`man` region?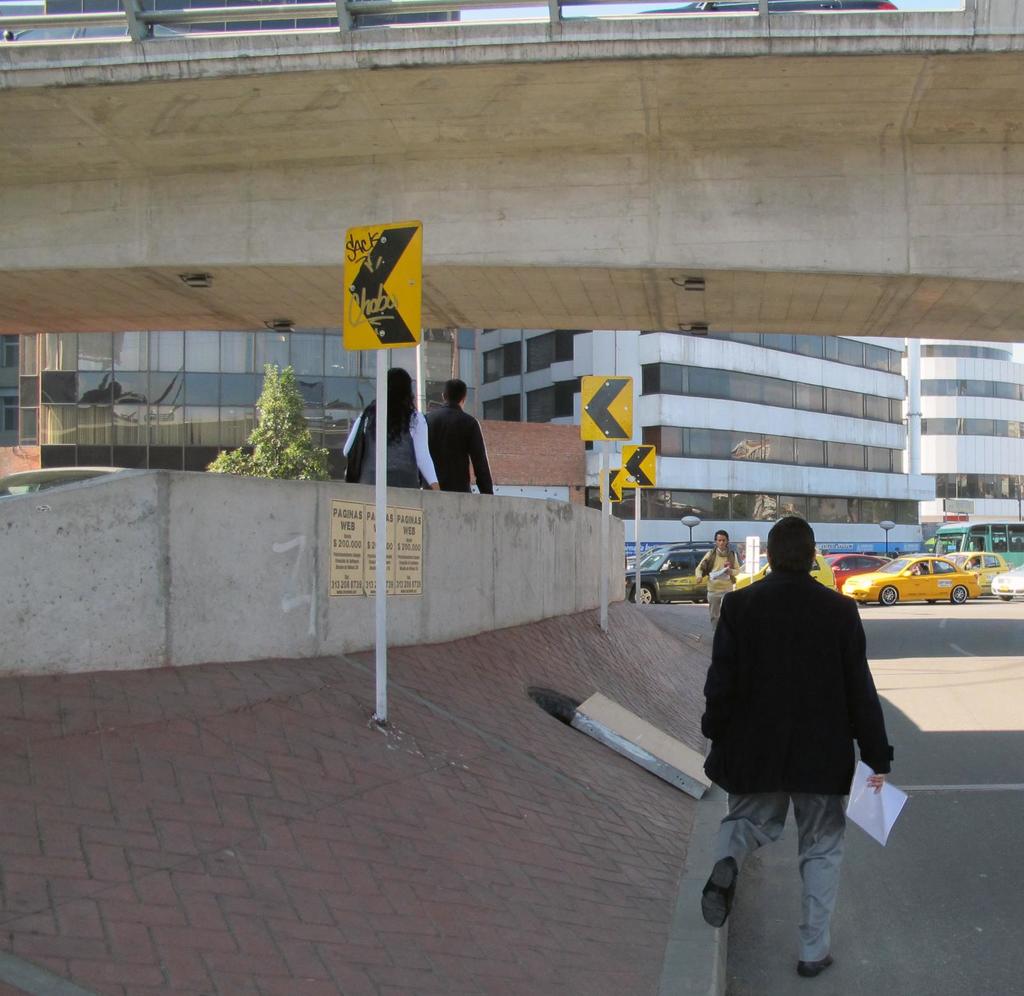
(692,519,917,951)
